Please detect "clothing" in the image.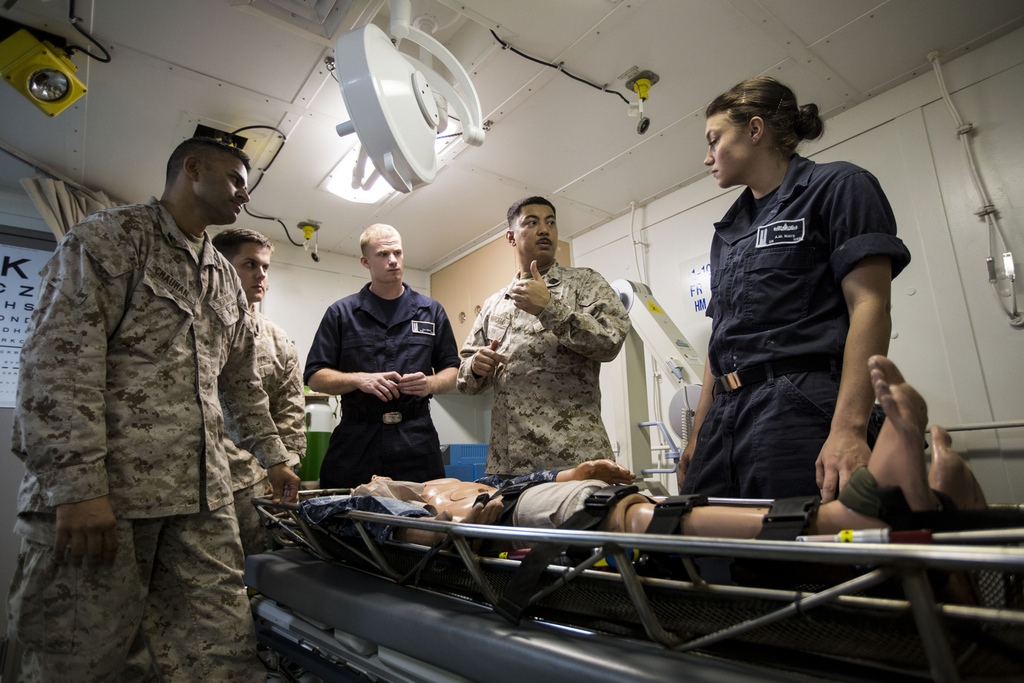
Rect(223, 311, 303, 551).
